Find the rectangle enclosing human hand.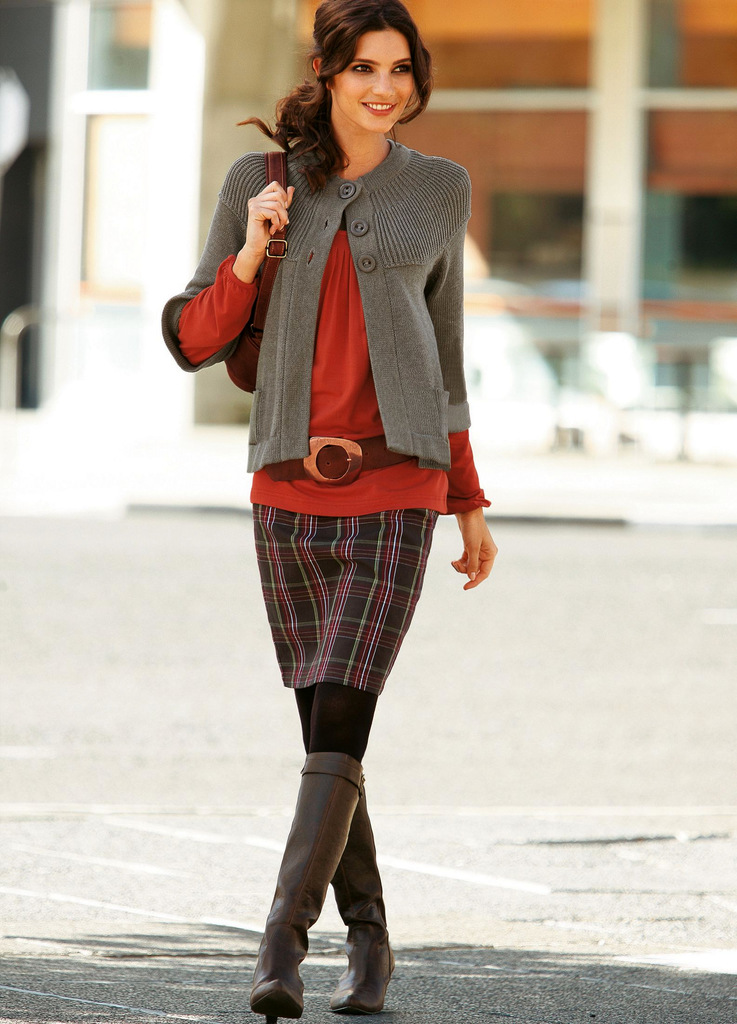
(451,521,498,591).
